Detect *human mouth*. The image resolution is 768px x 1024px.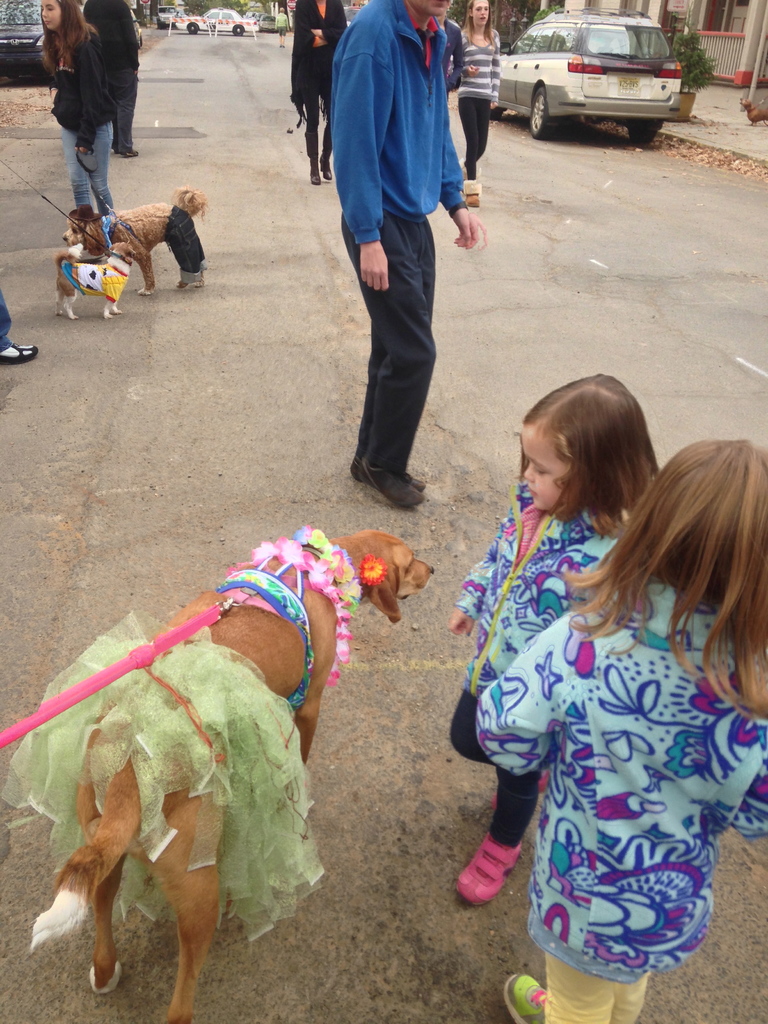
{"left": 433, "top": 0, "right": 449, "bottom": 4}.
